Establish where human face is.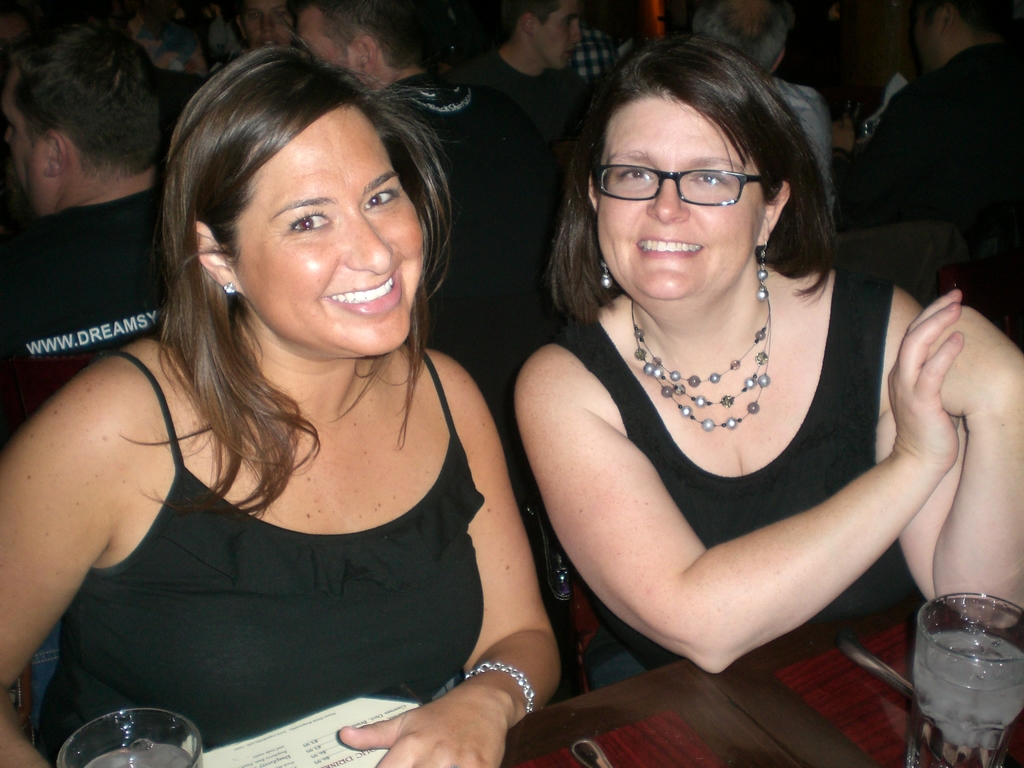
Established at crop(1, 63, 45, 216).
